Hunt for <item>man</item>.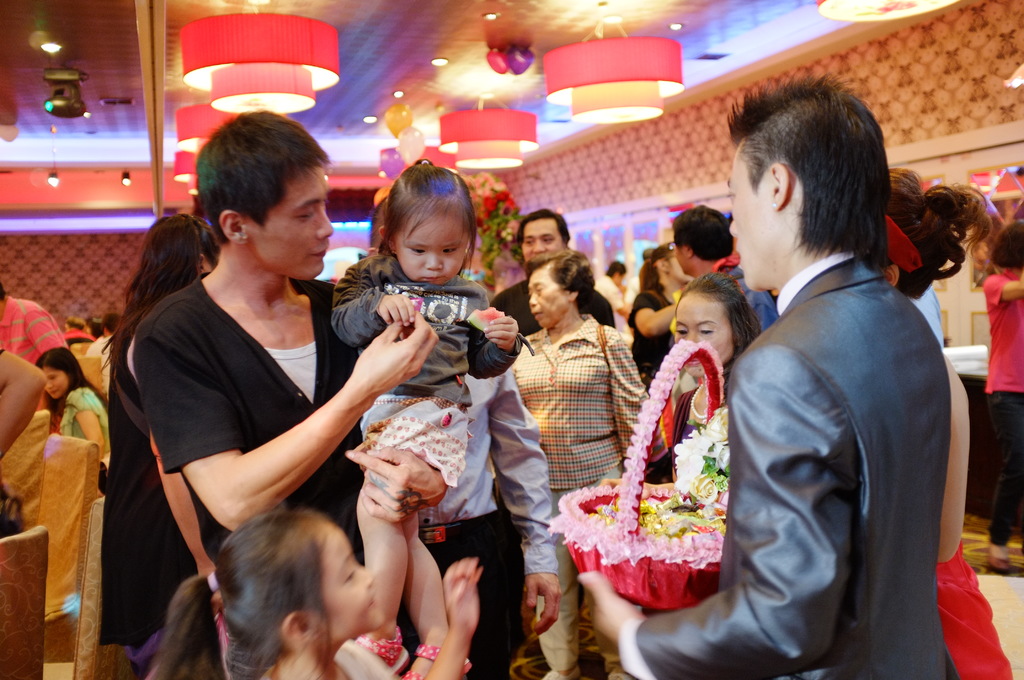
Hunted down at <region>492, 199, 615, 347</region>.
